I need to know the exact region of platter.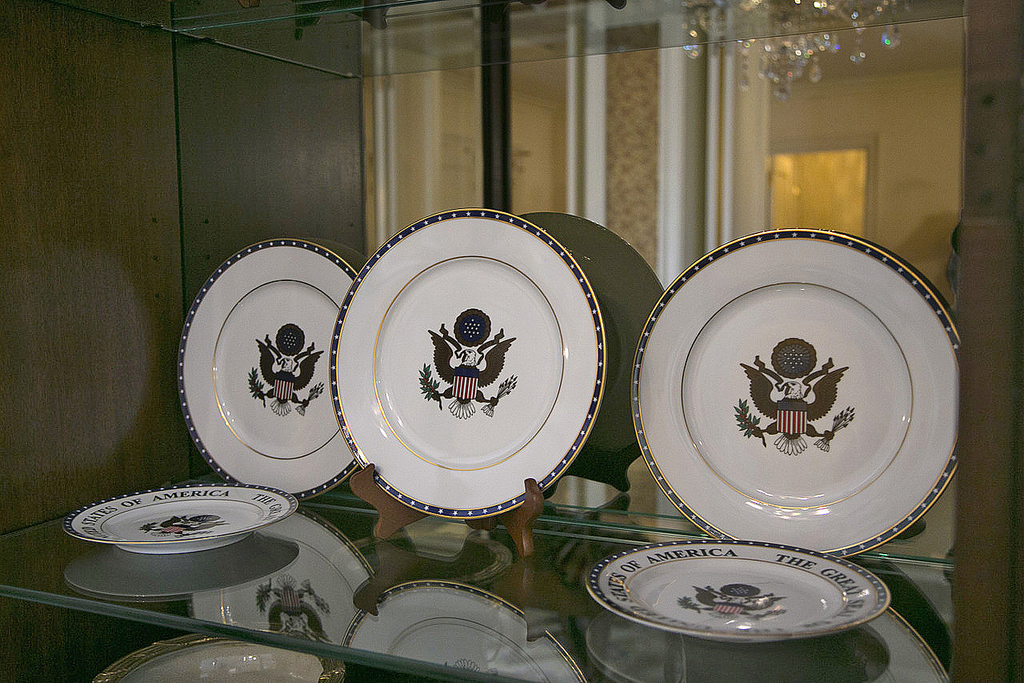
Region: Rect(585, 537, 887, 644).
